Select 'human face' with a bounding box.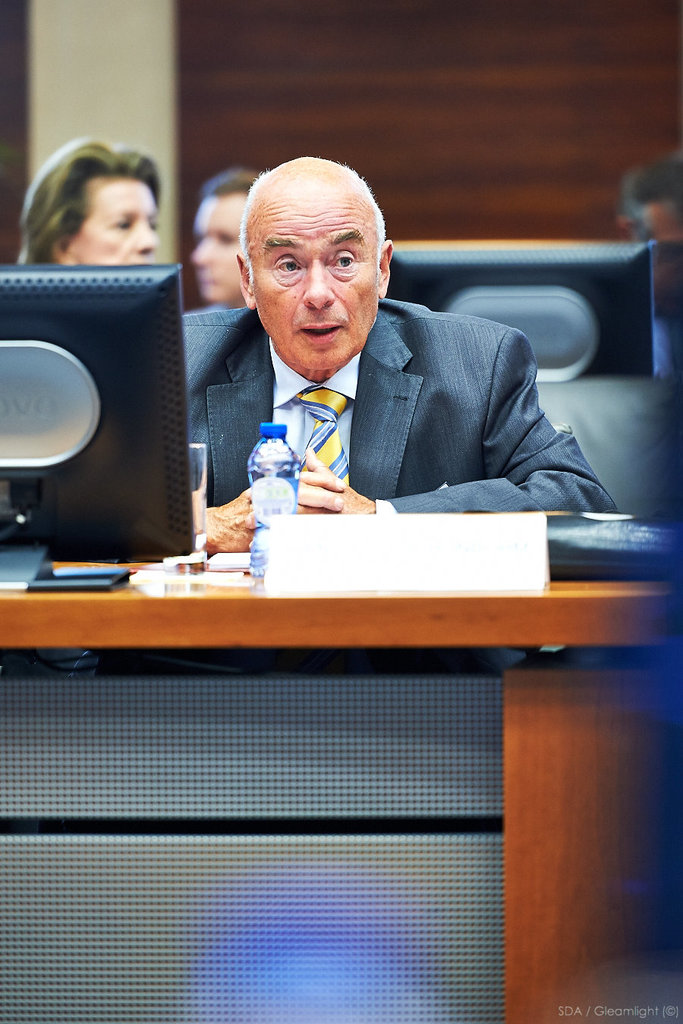
select_region(70, 173, 161, 262).
